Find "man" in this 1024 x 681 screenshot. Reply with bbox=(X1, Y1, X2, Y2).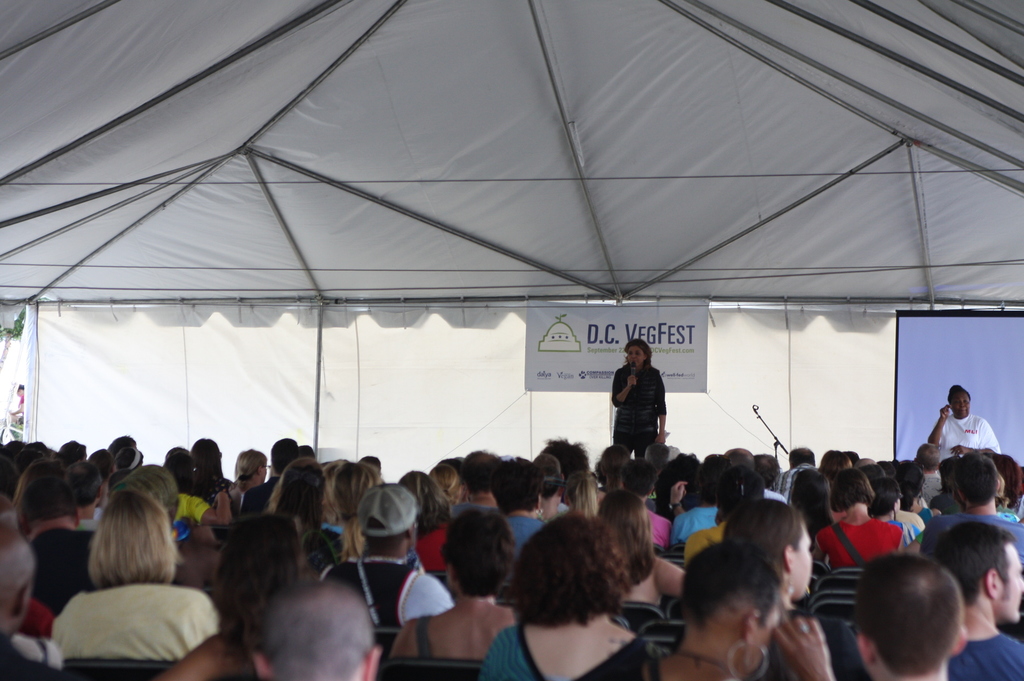
bbox=(915, 520, 1023, 680).
